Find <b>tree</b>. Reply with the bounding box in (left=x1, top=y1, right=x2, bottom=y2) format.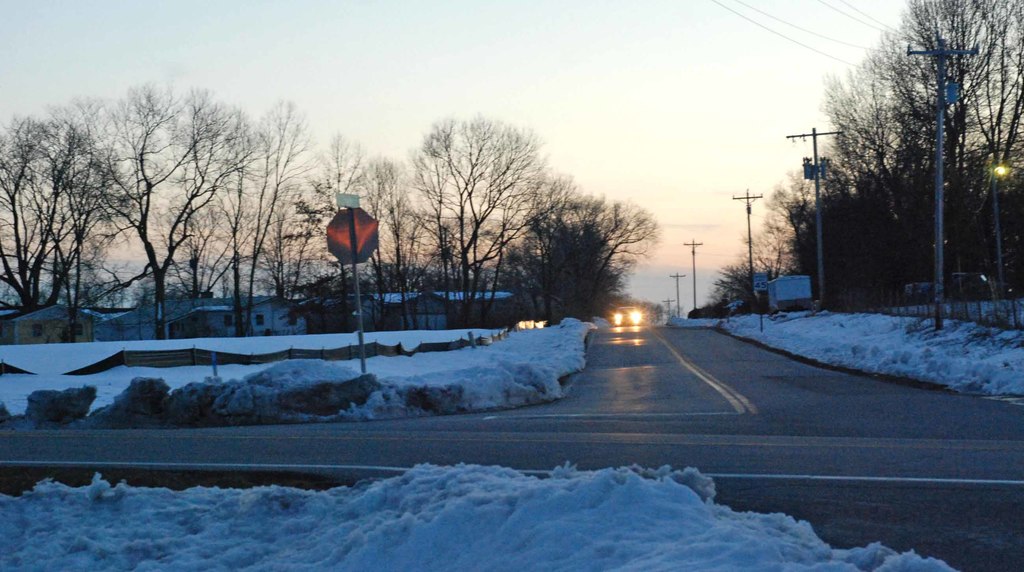
(left=587, top=182, right=657, bottom=310).
